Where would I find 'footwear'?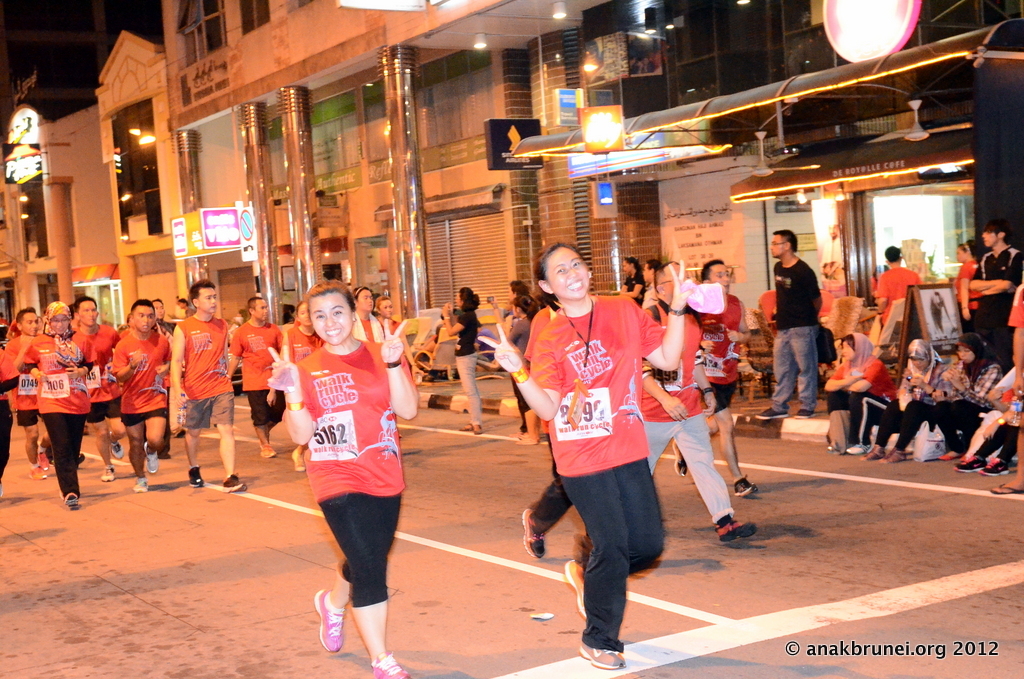
At 221, 473, 253, 493.
